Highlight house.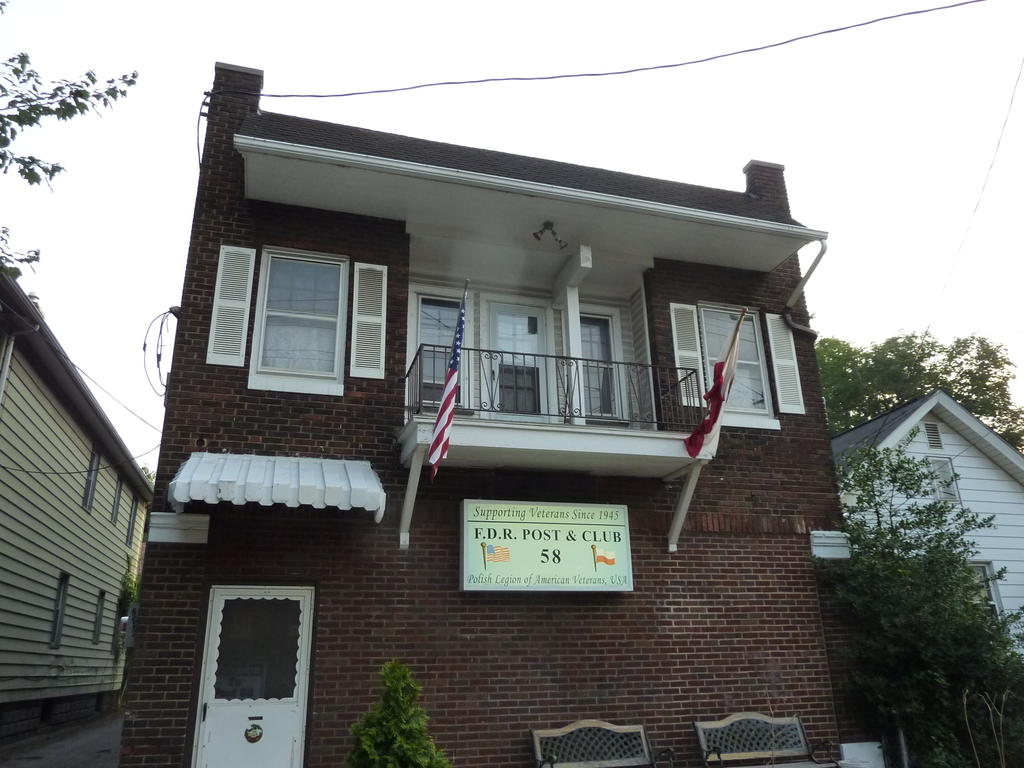
Highlighted region: crop(831, 390, 1023, 767).
